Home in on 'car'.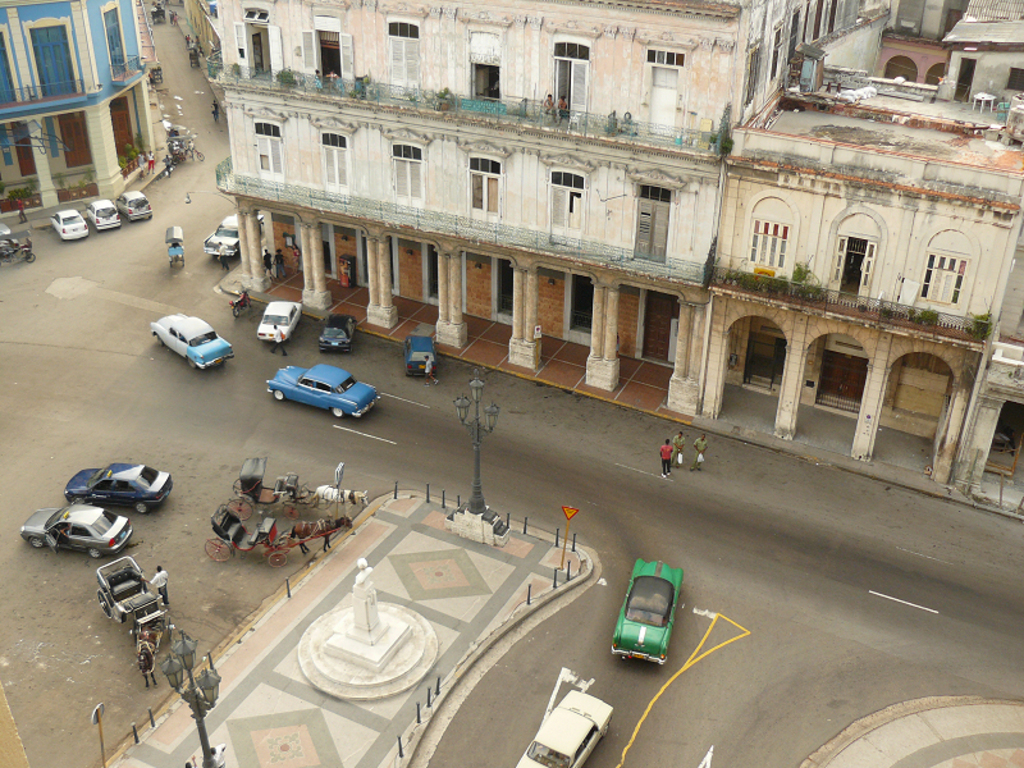
Homed in at select_region(201, 207, 242, 259).
